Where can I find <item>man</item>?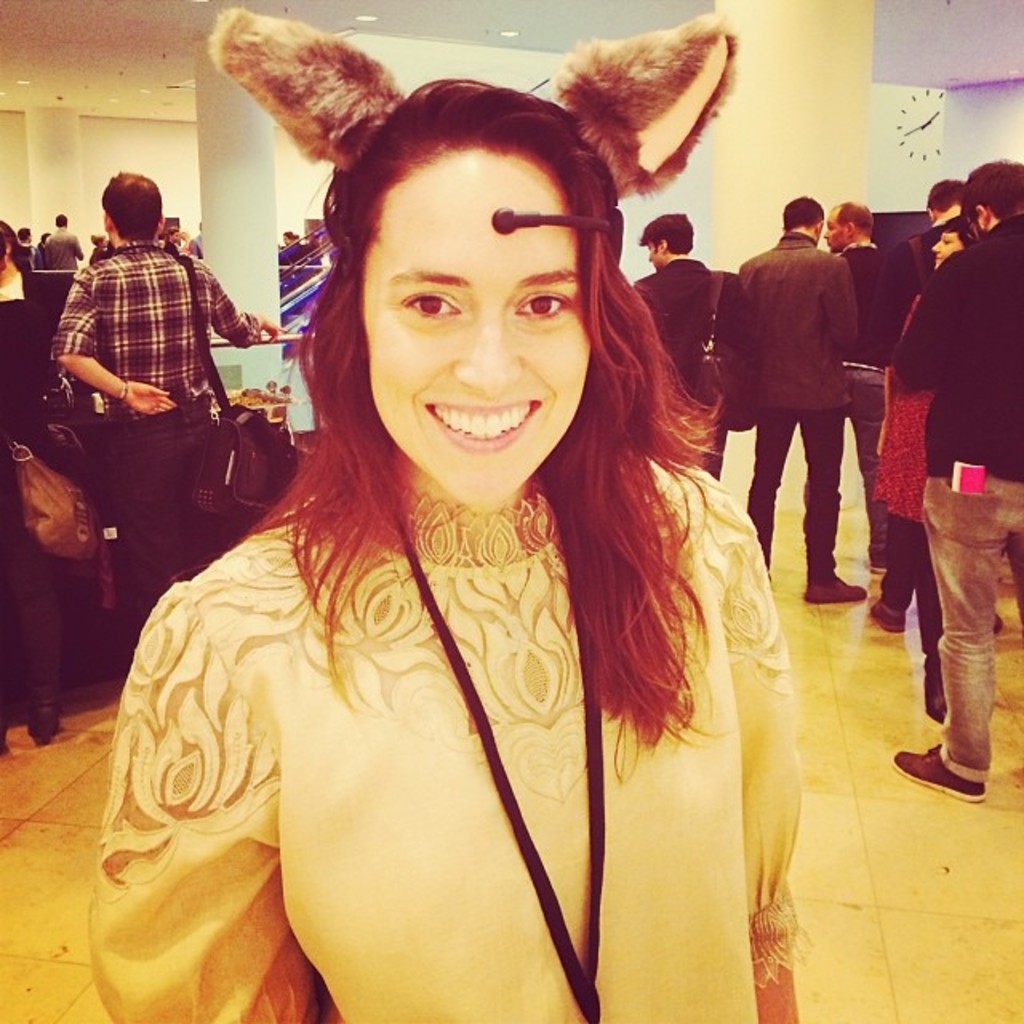
You can find it at {"left": 630, "top": 210, "right": 718, "bottom": 403}.
